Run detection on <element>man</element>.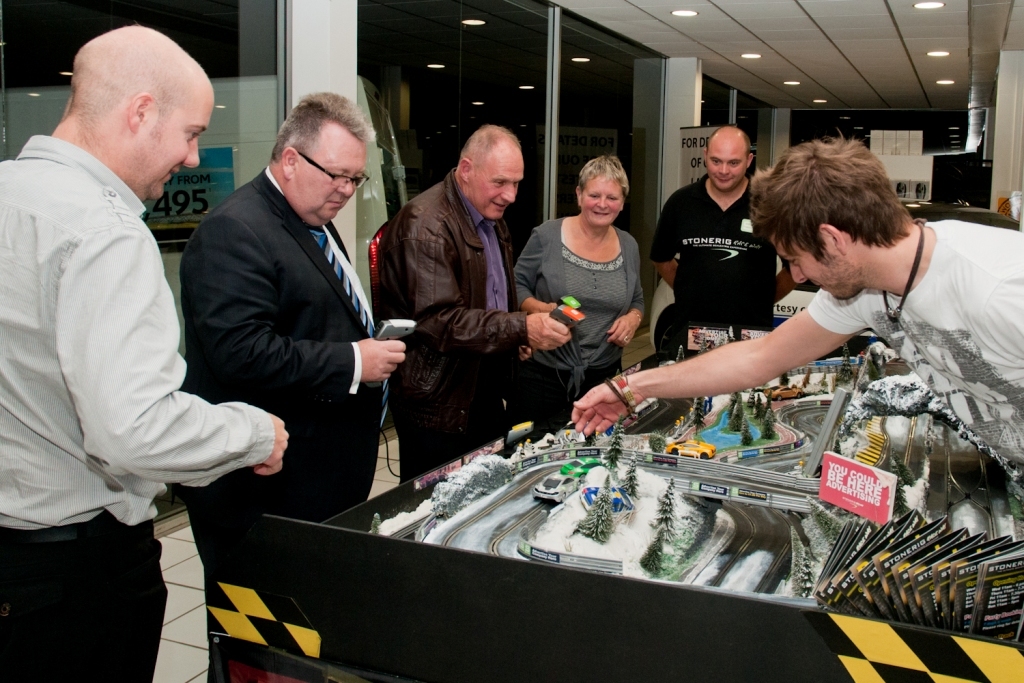
Result: 381, 121, 572, 481.
